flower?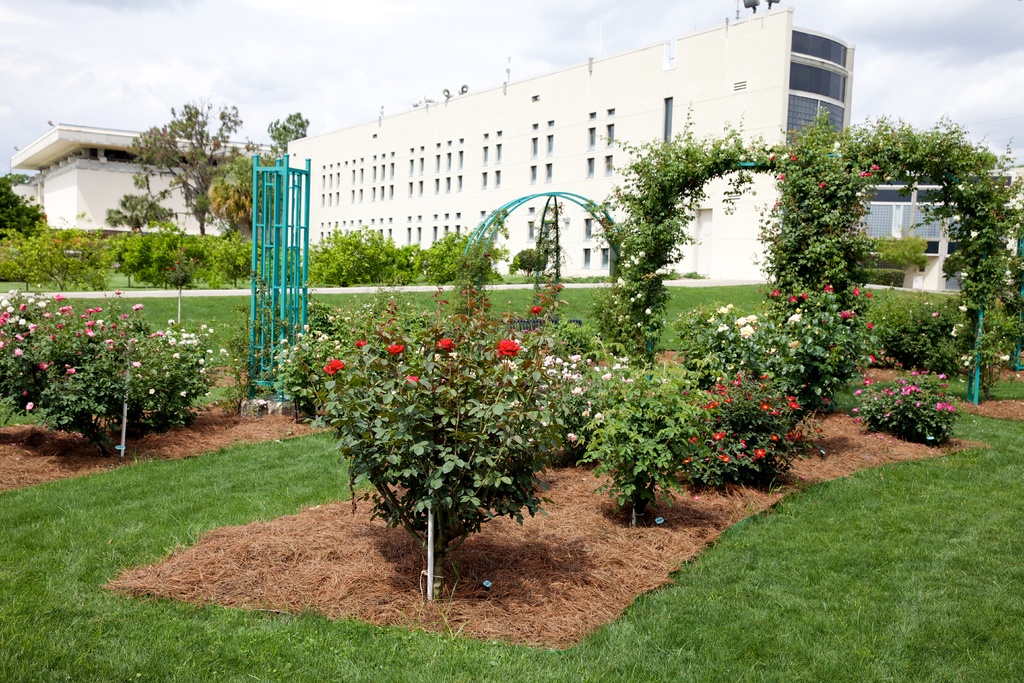
(x1=109, y1=344, x2=114, y2=350)
